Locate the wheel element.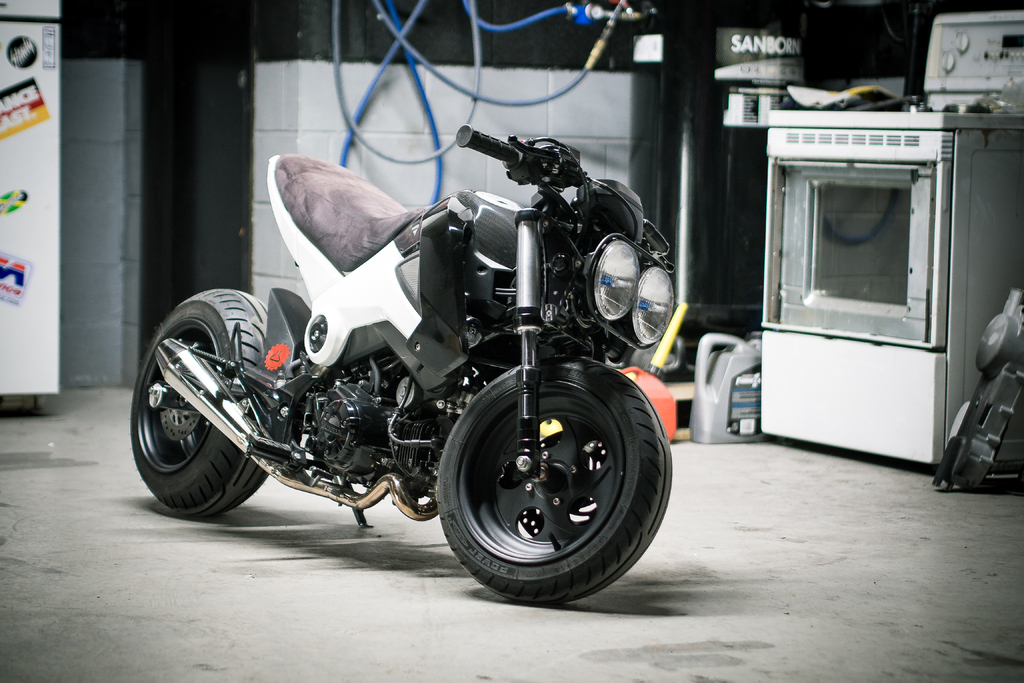
Element bbox: 426,347,665,605.
